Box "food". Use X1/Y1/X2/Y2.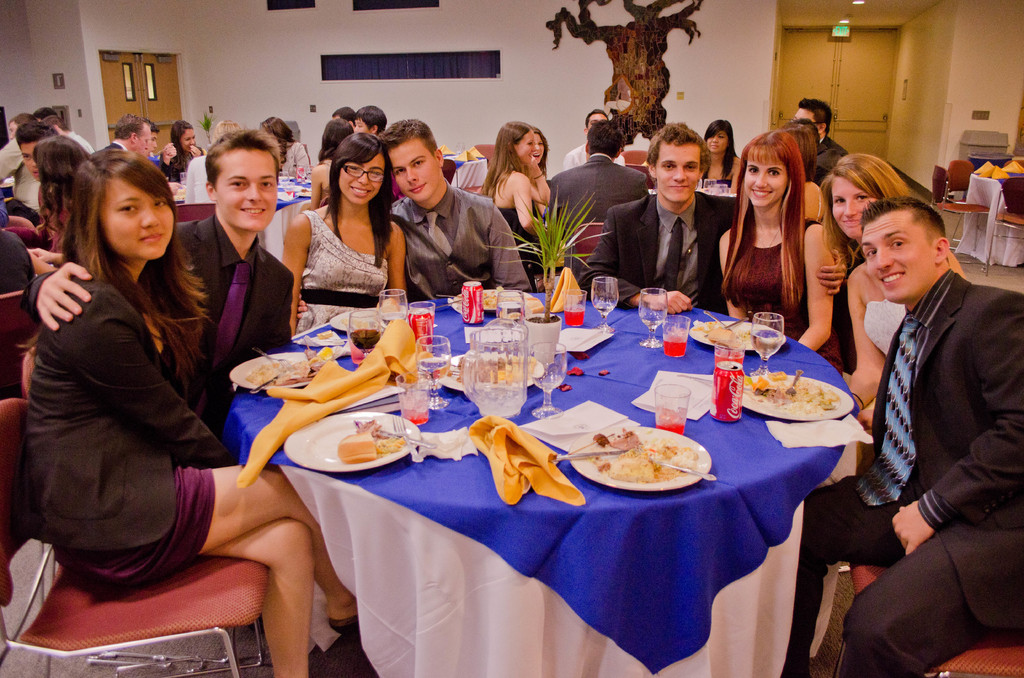
578/439/700/496.
